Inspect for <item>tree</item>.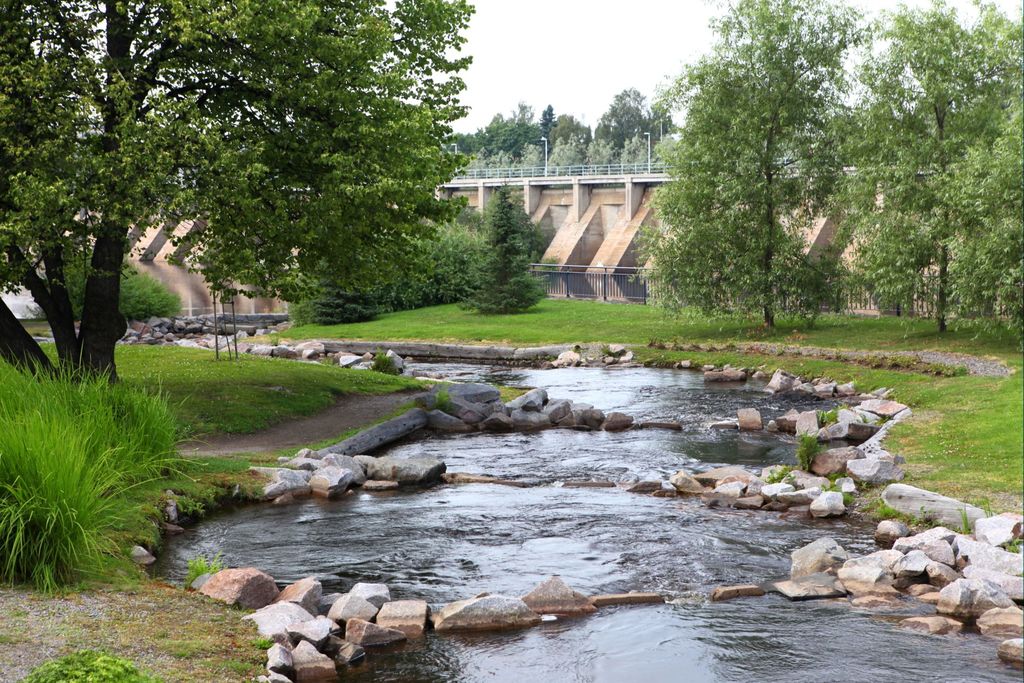
Inspection: [x1=451, y1=190, x2=539, y2=315].
